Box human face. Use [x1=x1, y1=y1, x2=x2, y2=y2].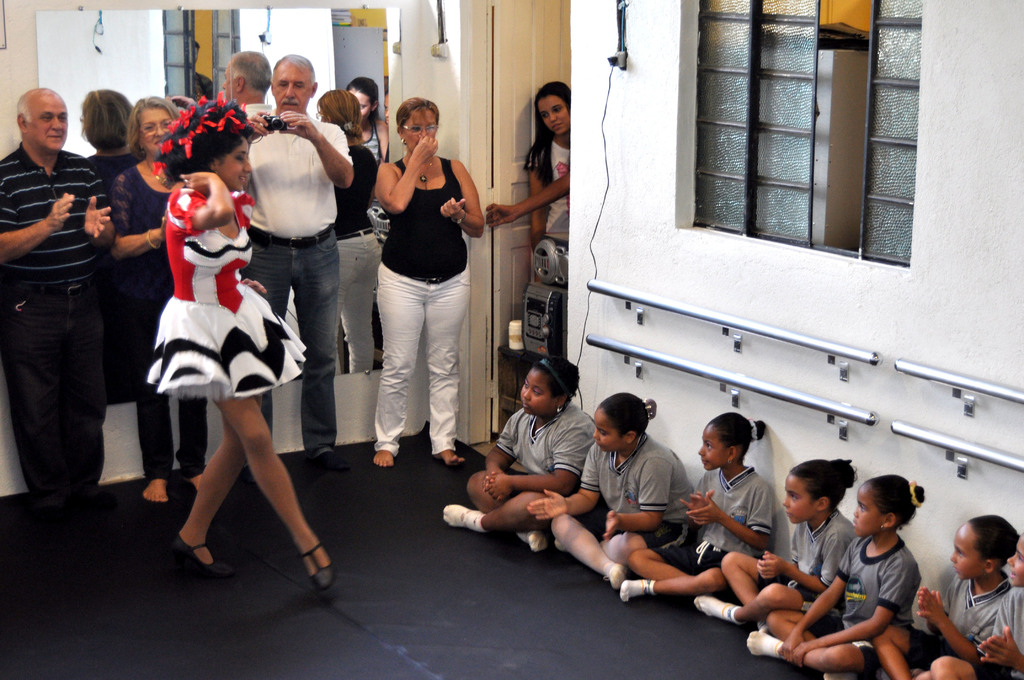
[x1=520, y1=368, x2=557, y2=417].
